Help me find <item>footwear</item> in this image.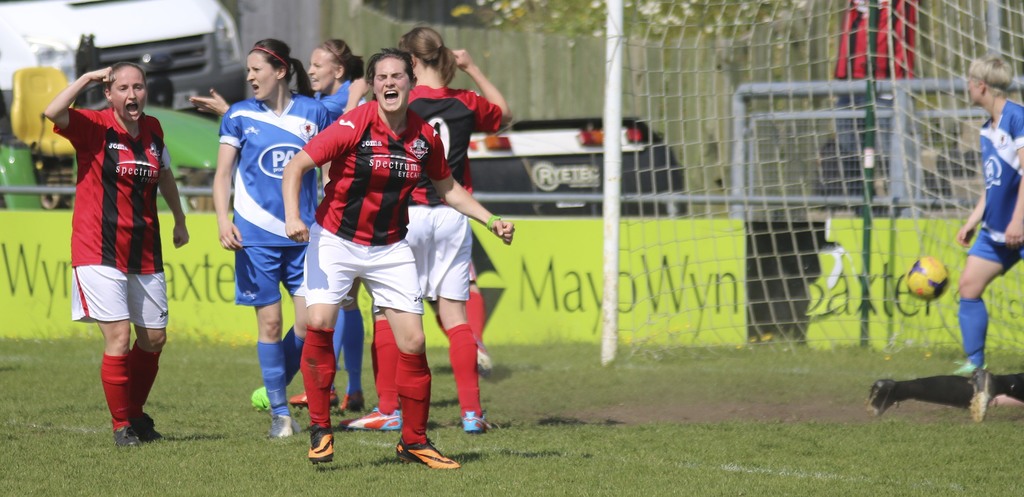
Found it: {"left": 131, "top": 412, "right": 163, "bottom": 441}.
